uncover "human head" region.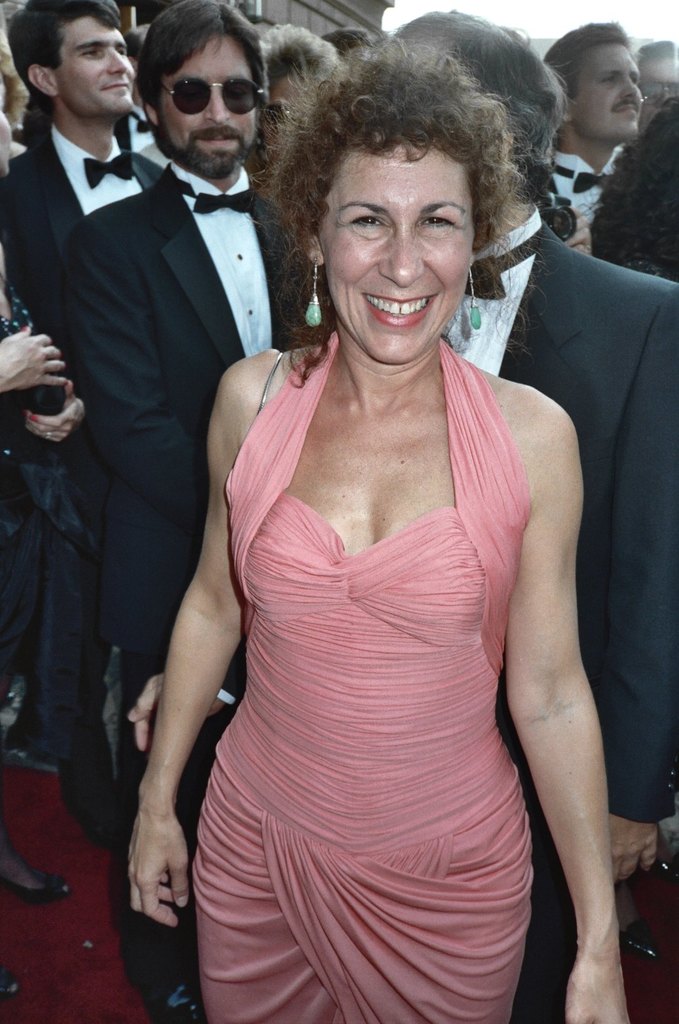
Uncovered: <region>322, 25, 375, 58</region>.
